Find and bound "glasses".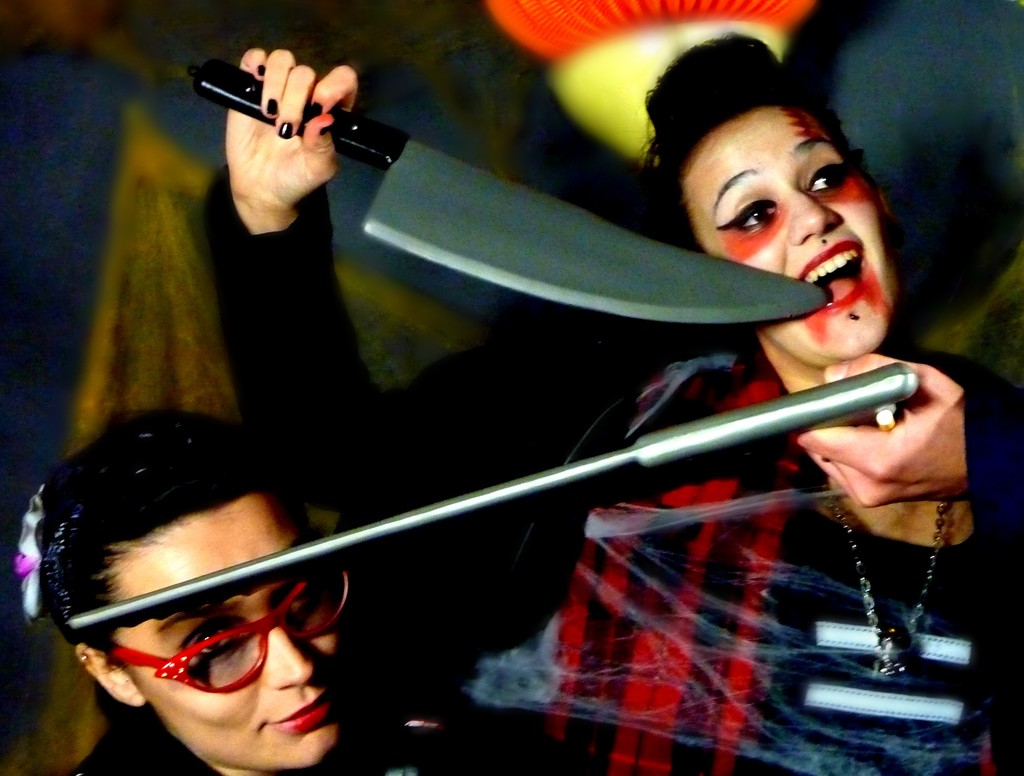
Bound: (x1=110, y1=572, x2=351, y2=694).
